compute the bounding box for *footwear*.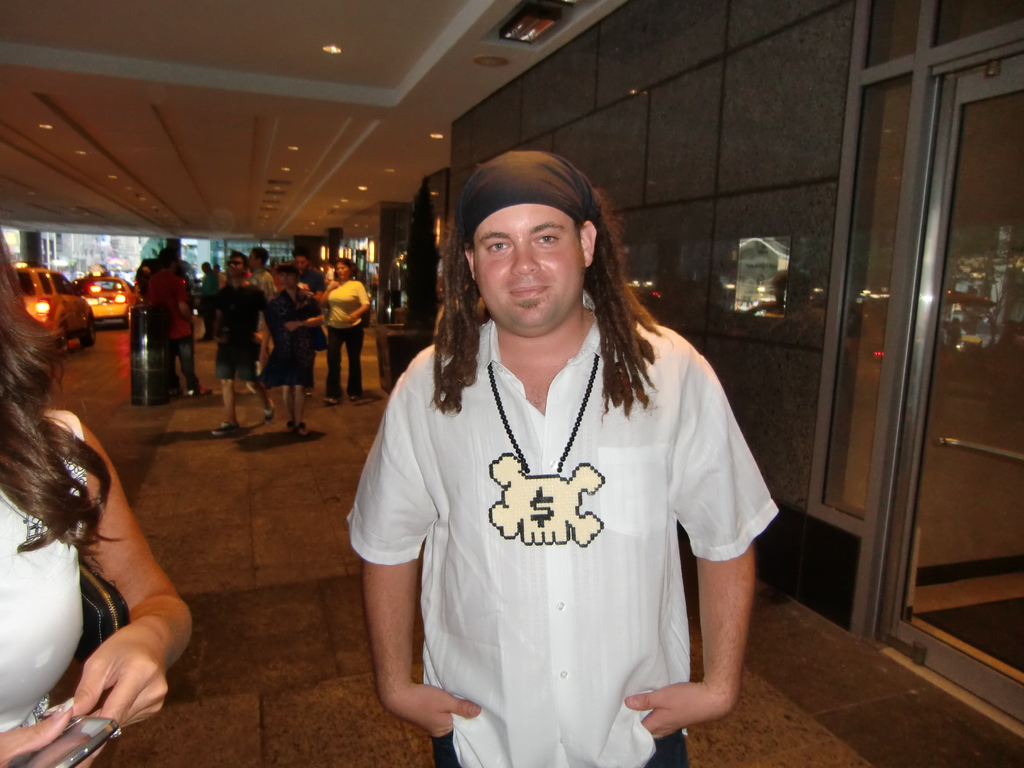
Rect(340, 389, 362, 403).
